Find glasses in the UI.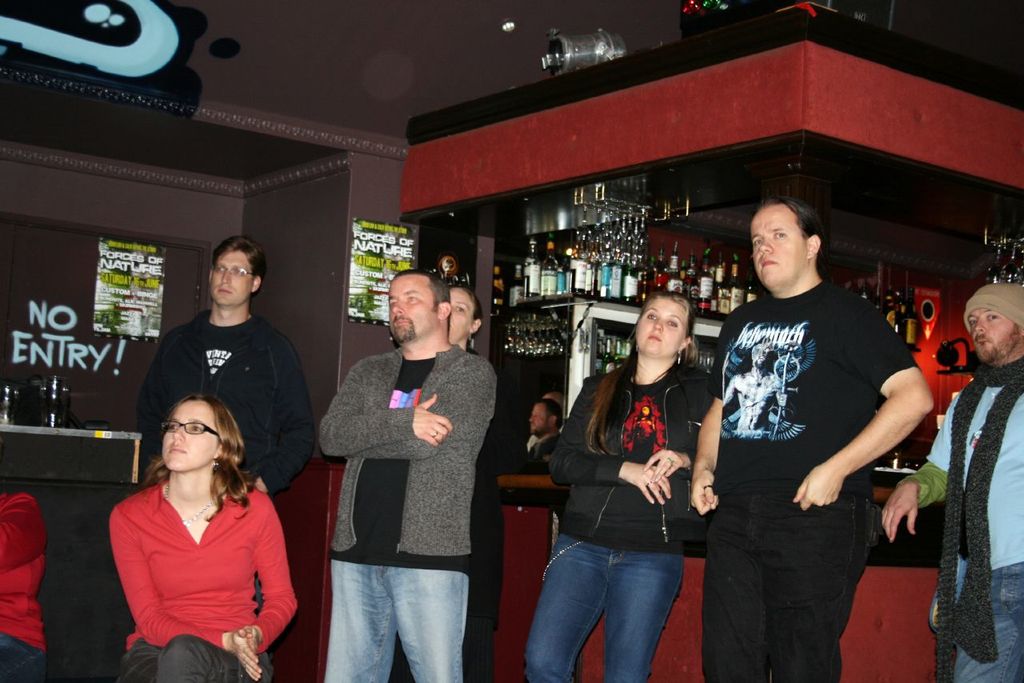
UI element at [209, 262, 255, 280].
